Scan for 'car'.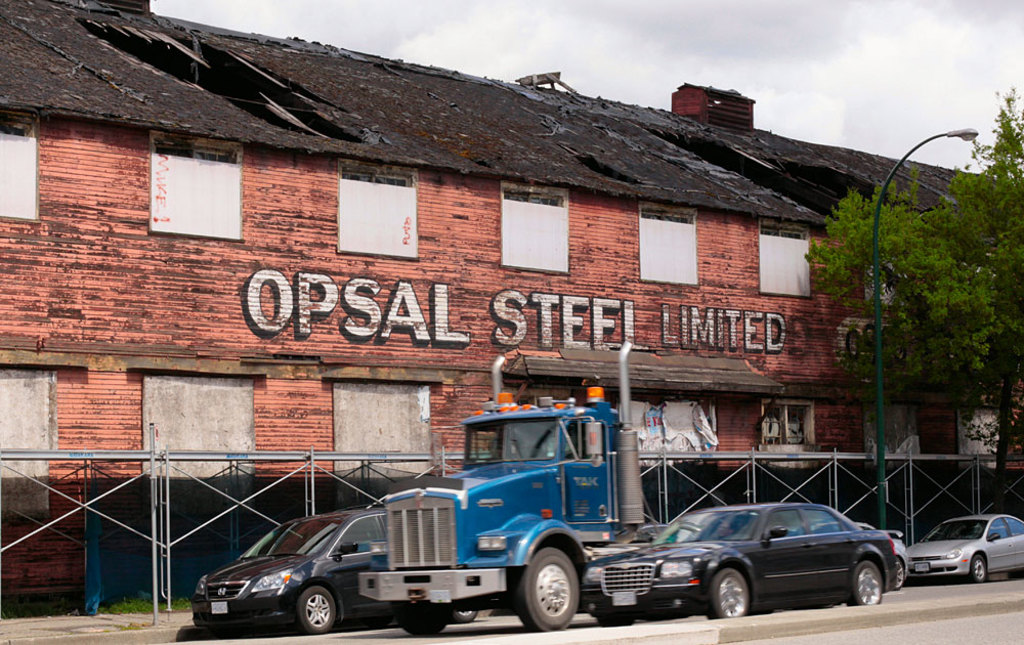
Scan result: BBox(580, 502, 893, 627).
